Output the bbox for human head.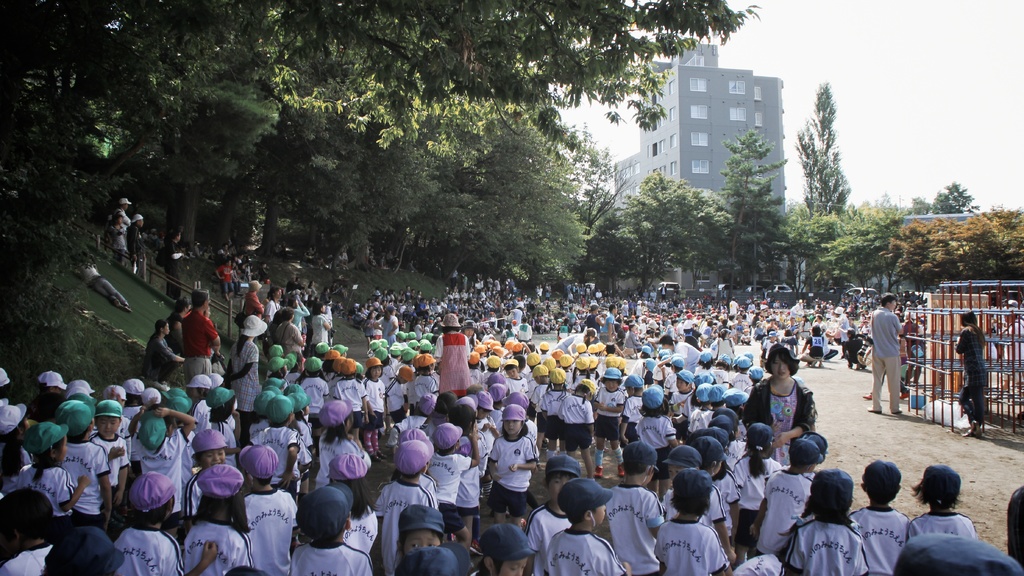
(x1=248, y1=280, x2=262, y2=294).
